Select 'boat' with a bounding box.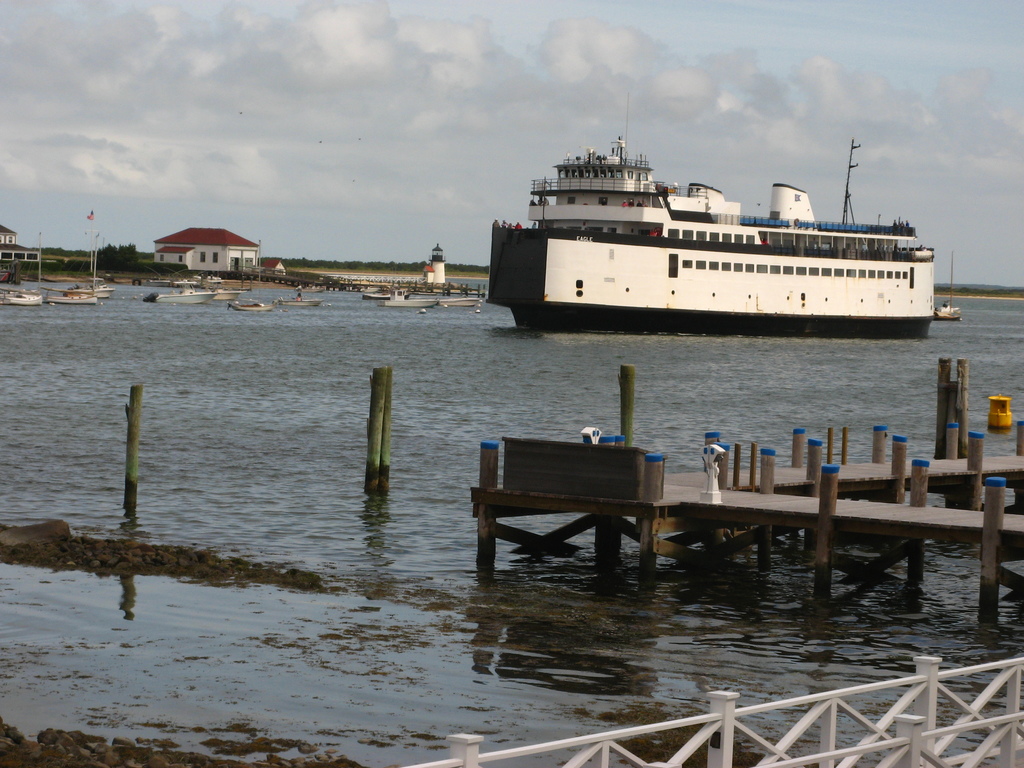
[230, 296, 271, 317].
